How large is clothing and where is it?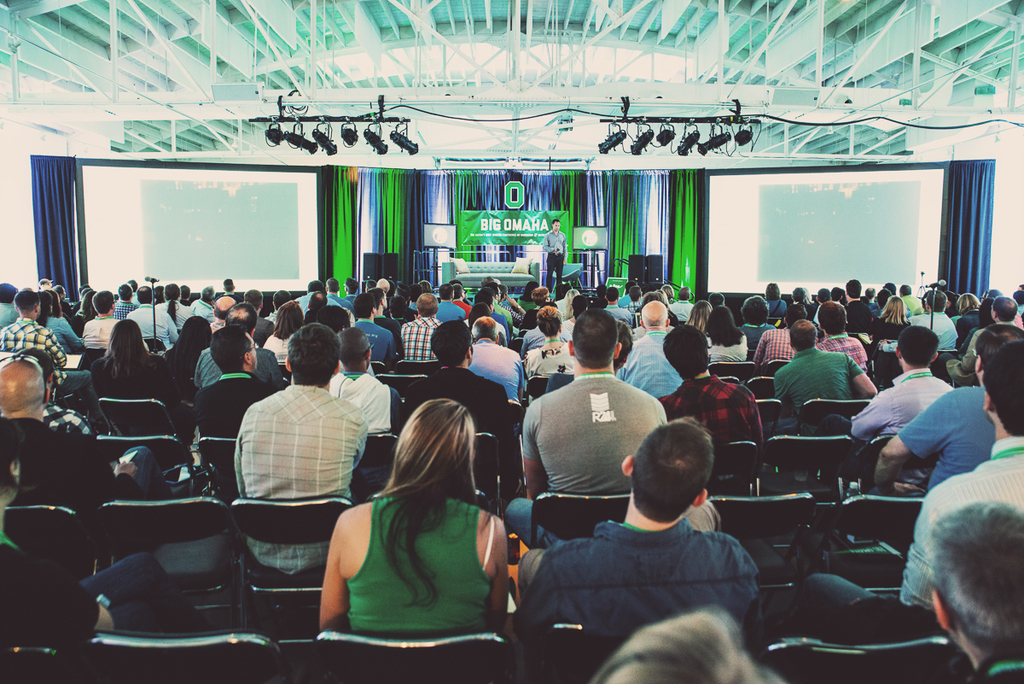
Bounding box: pyautogui.locateOnScreen(759, 353, 870, 435).
